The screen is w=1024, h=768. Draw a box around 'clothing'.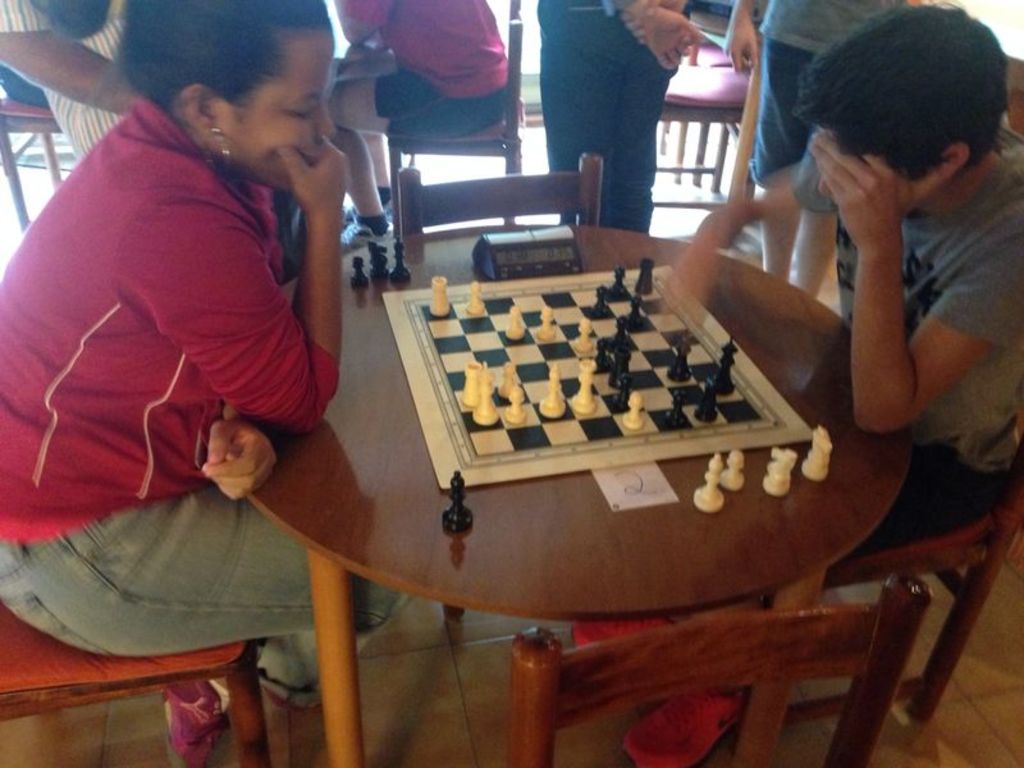
left=540, top=0, right=694, bottom=216.
